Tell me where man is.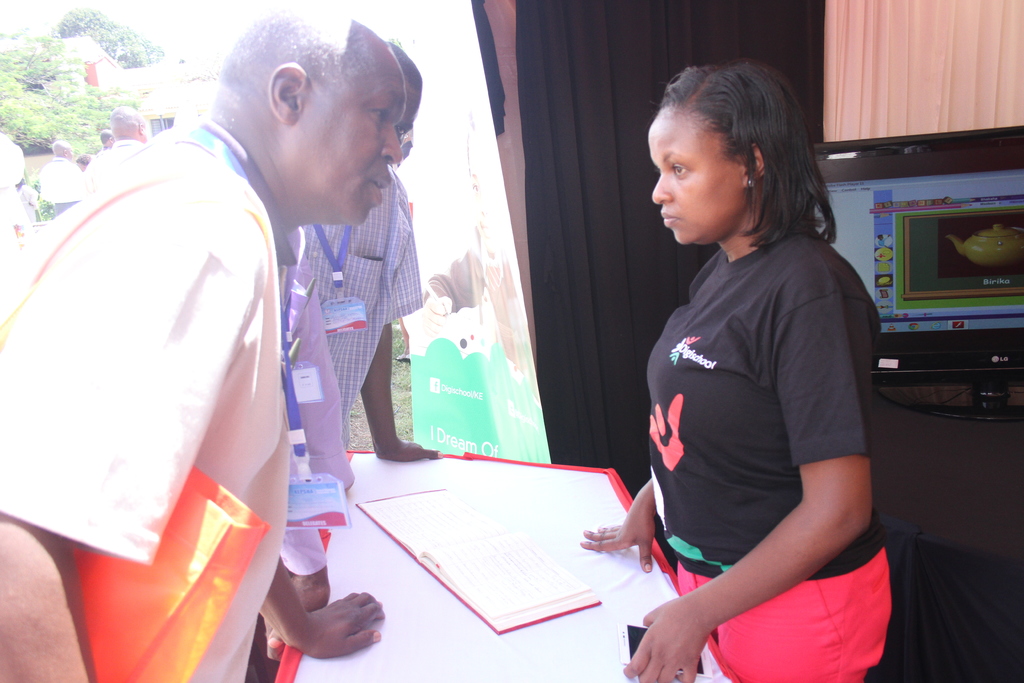
man is at (0,0,406,682).
